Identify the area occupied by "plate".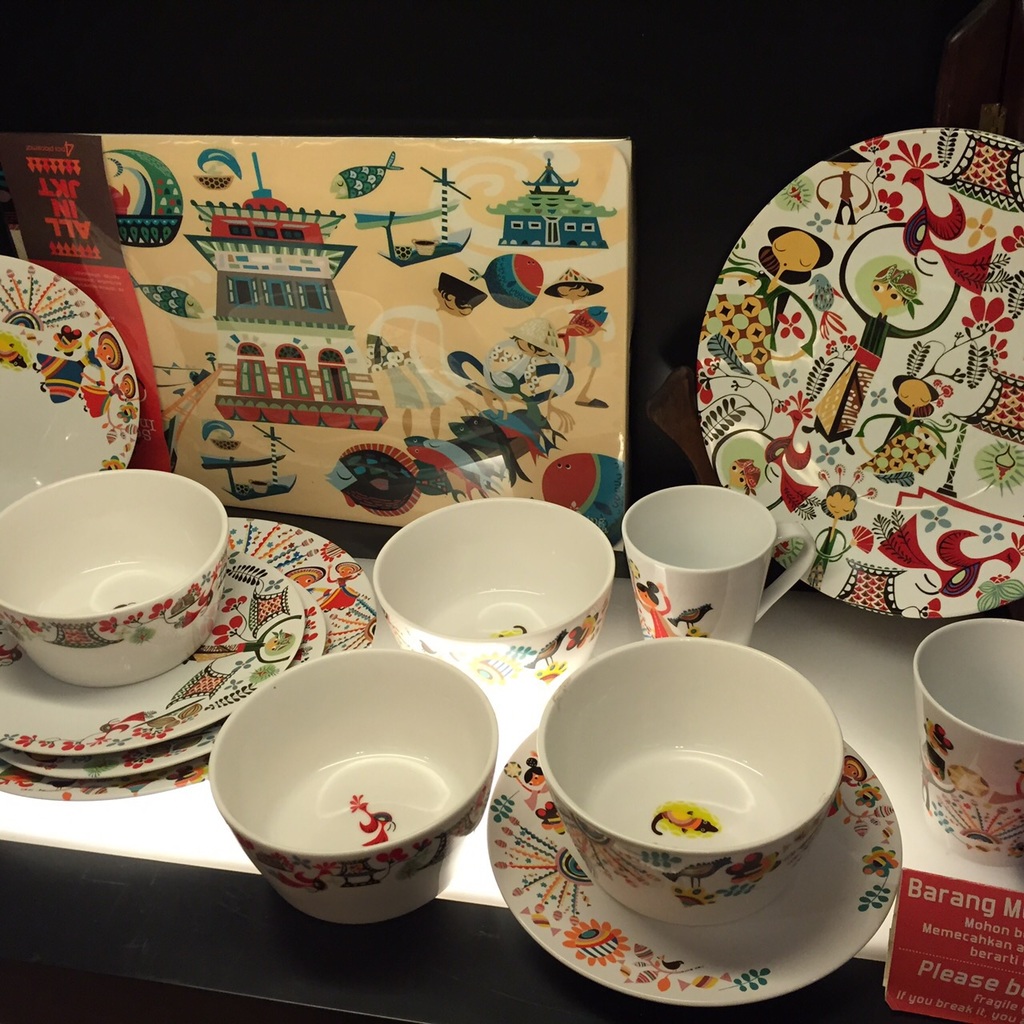
Area: rect(0, 251, 139, 546).
